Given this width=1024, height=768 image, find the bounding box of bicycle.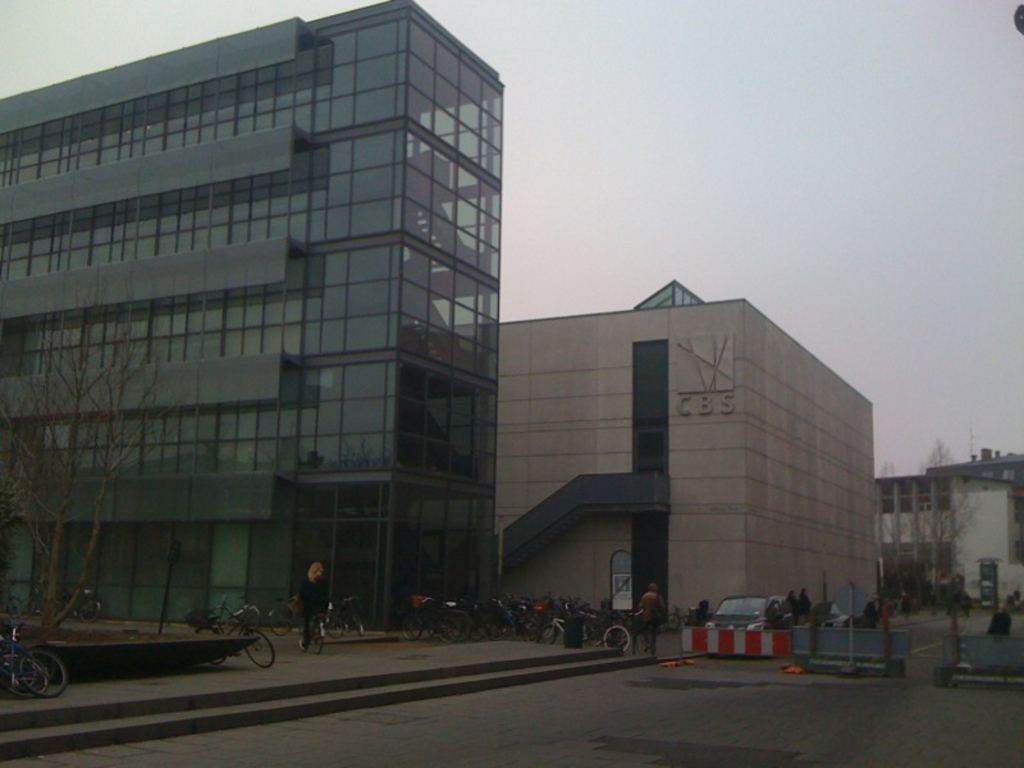
select_region(325, 596, 366, 637).
